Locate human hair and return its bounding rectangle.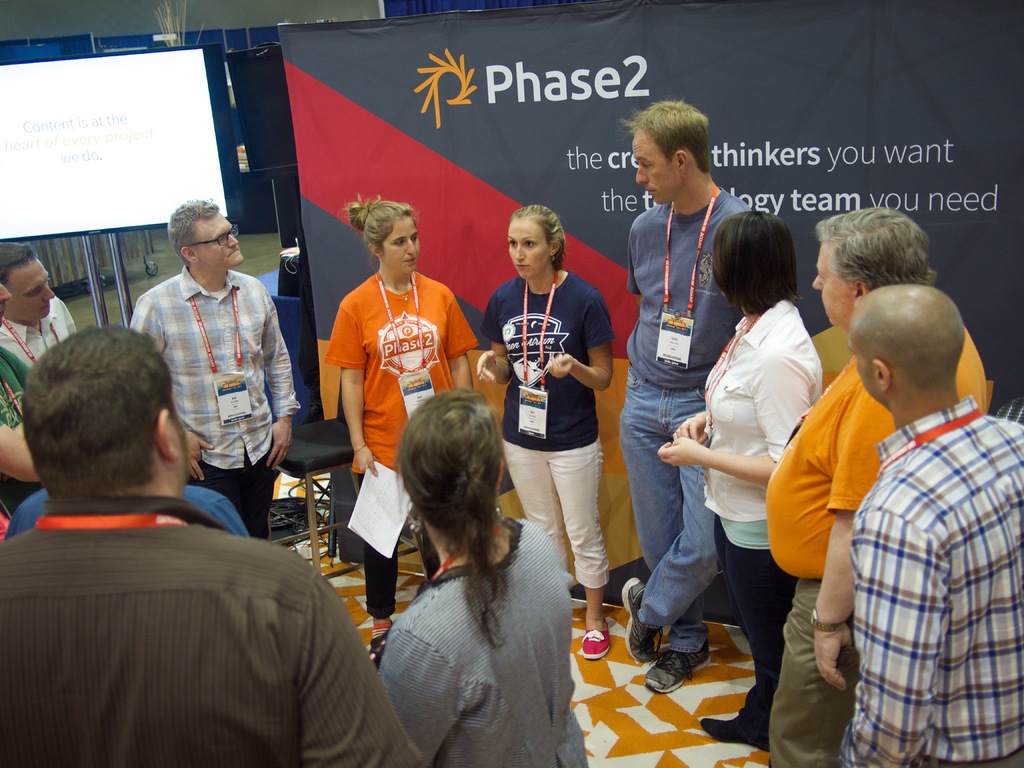
bbox=[338, 196, 420, 257].
